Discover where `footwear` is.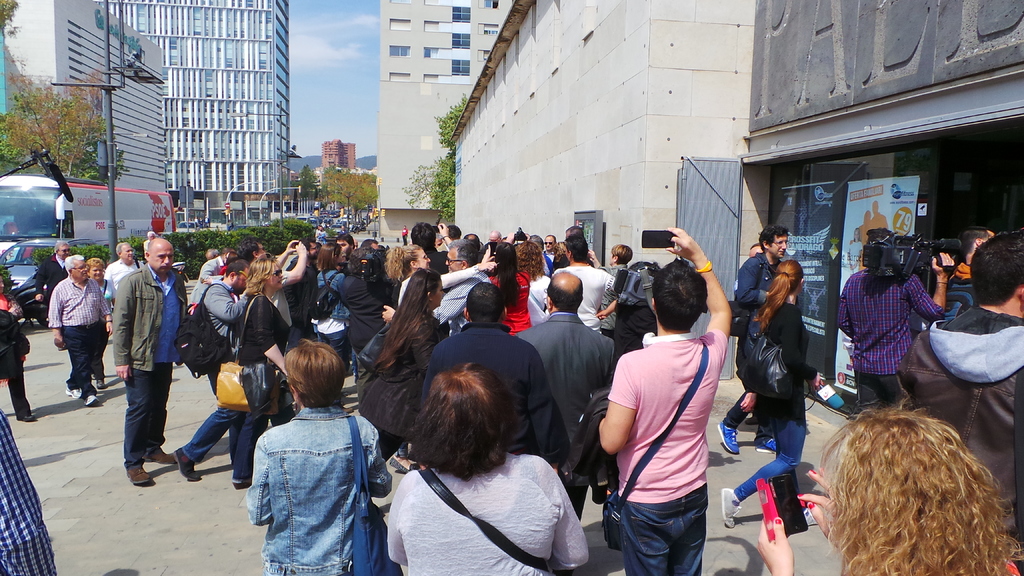
Discovered at box(757, 438, 776, 455).
